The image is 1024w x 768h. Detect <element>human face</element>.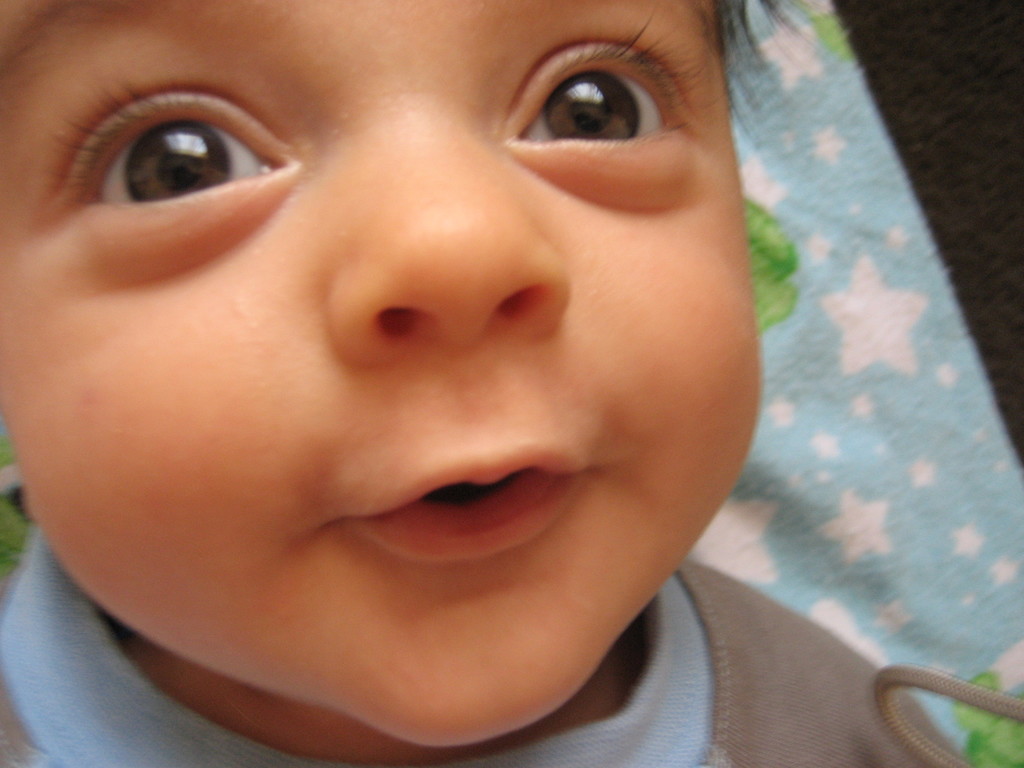
Detection: {"x1": 1, "y1": 0, "x2": 764, "y2": 746}.
